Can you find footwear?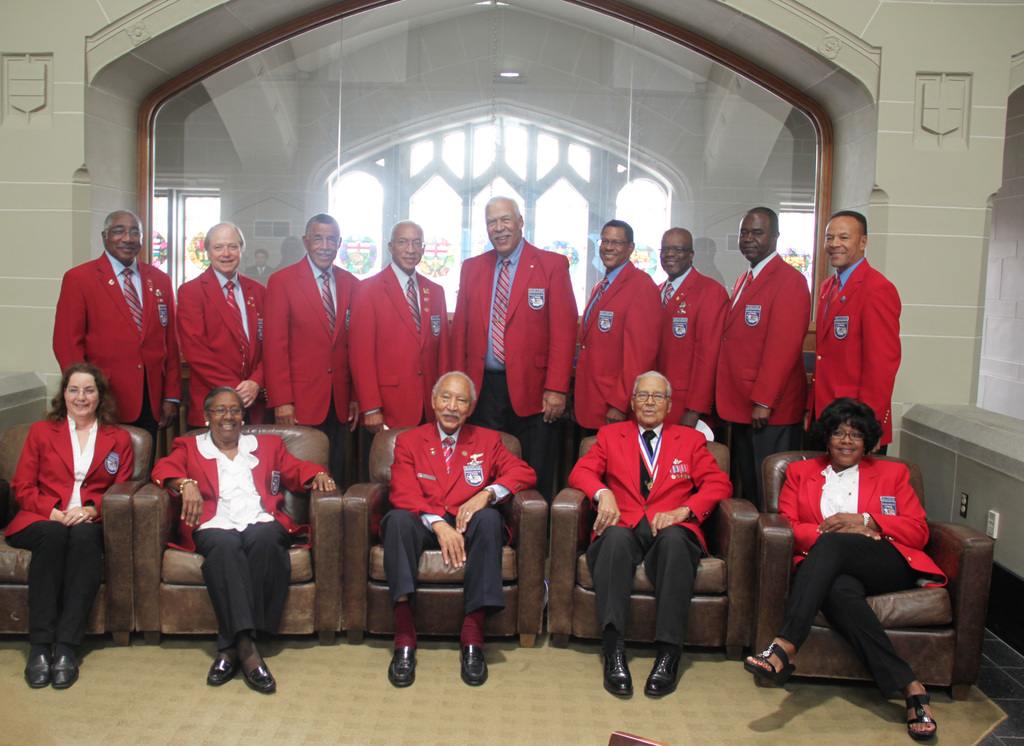
Yes, bounding box: l=906, t=692, r=933, b=742.
